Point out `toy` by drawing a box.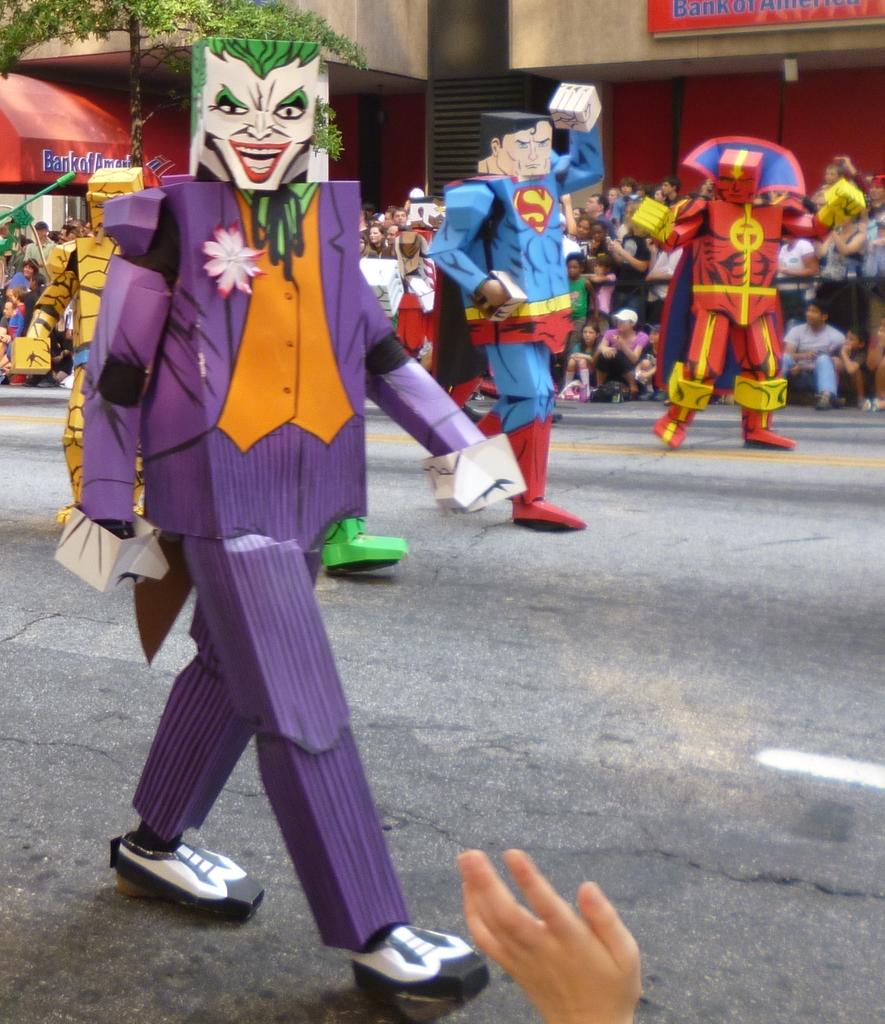
left=49, top=24, right=518, bottom=1011.
